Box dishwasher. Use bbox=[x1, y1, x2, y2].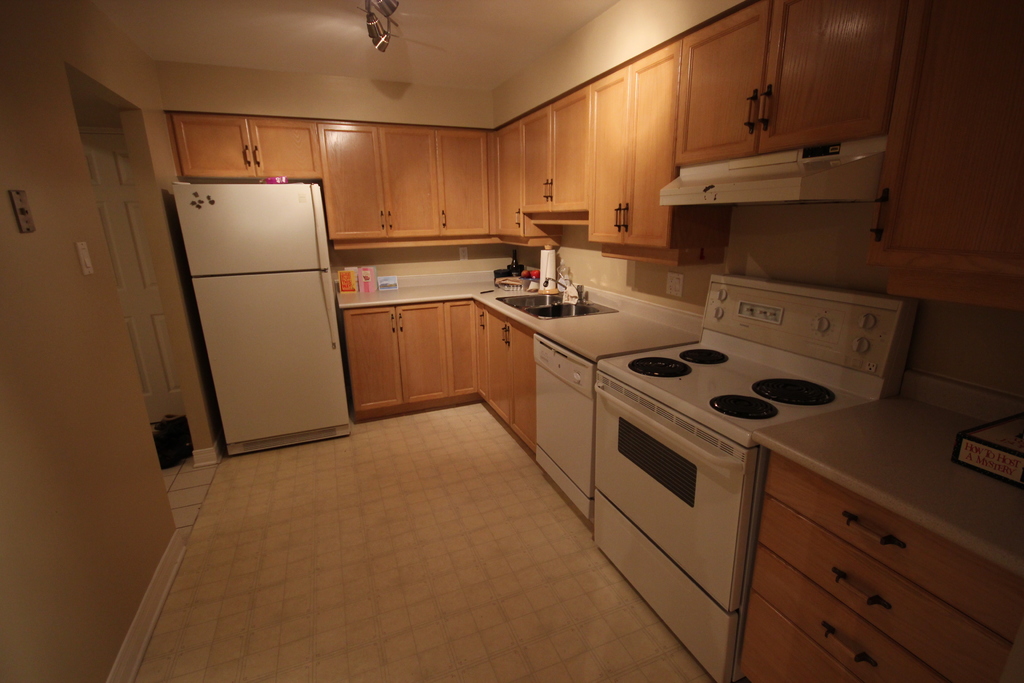
bbox=[583, 375, 758, 682].
